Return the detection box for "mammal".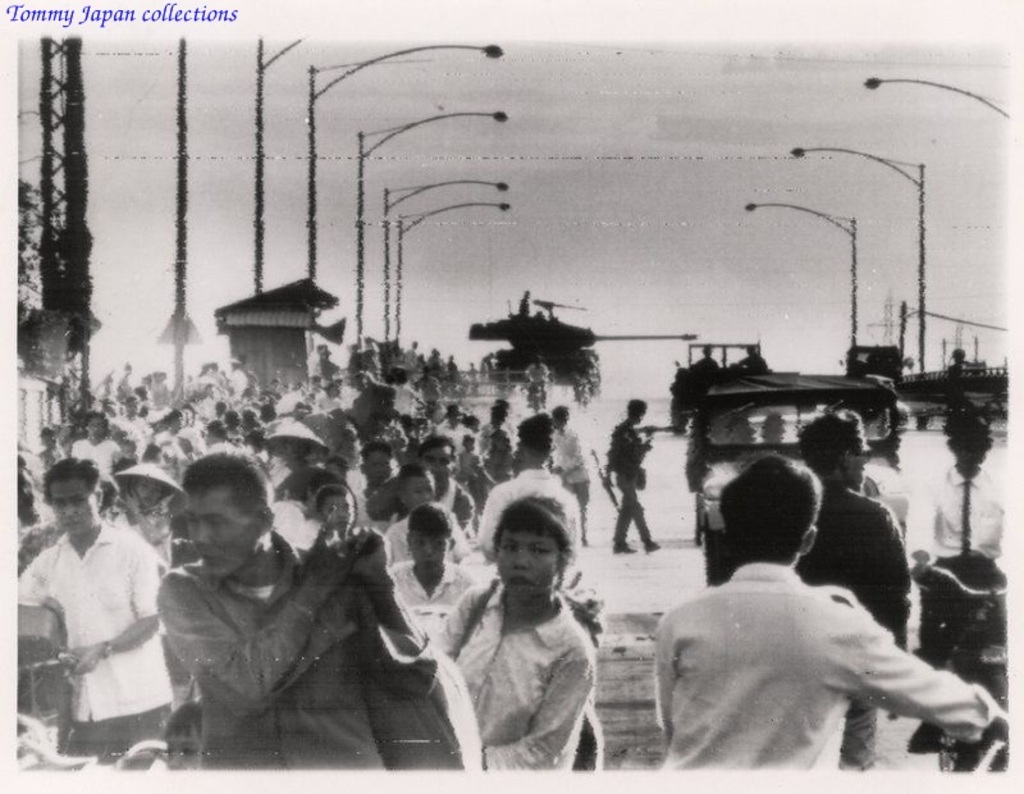
pyautogui.locateOnScreen(607, 396, 650, 542).
